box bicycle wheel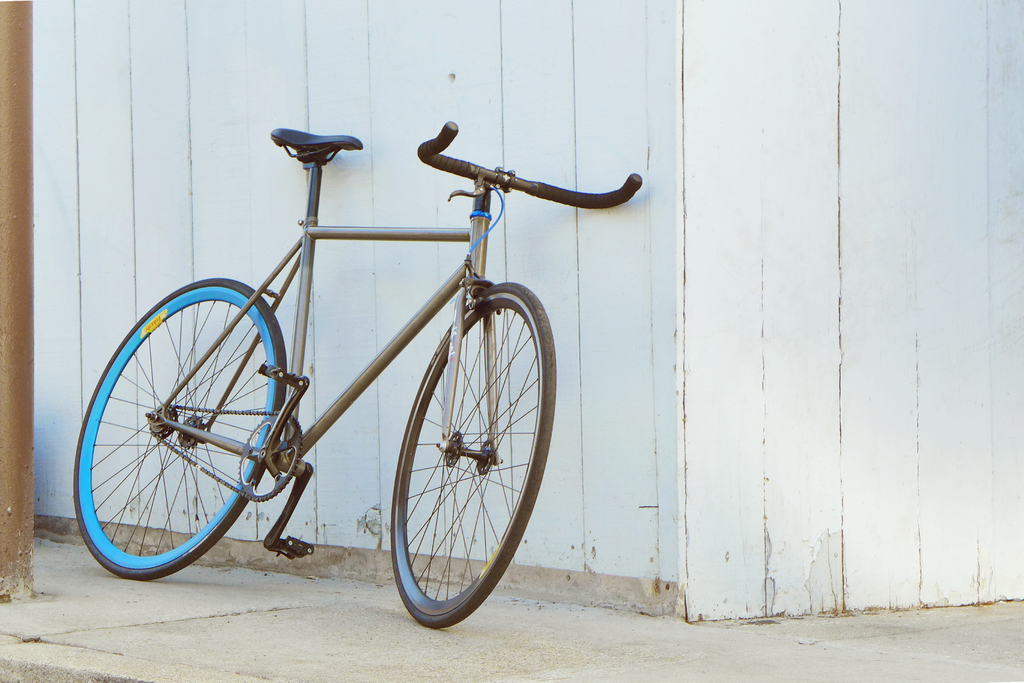
<bbox>73, 278, 289, 584</bbox>
